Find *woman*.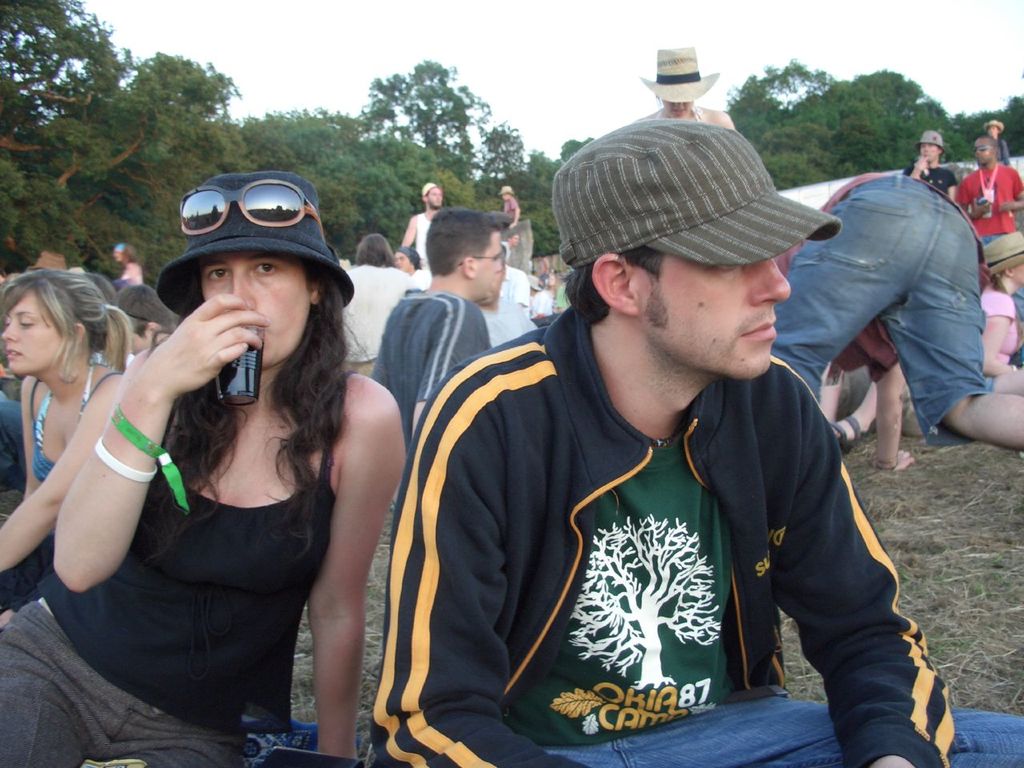
(0,174,409,767).
